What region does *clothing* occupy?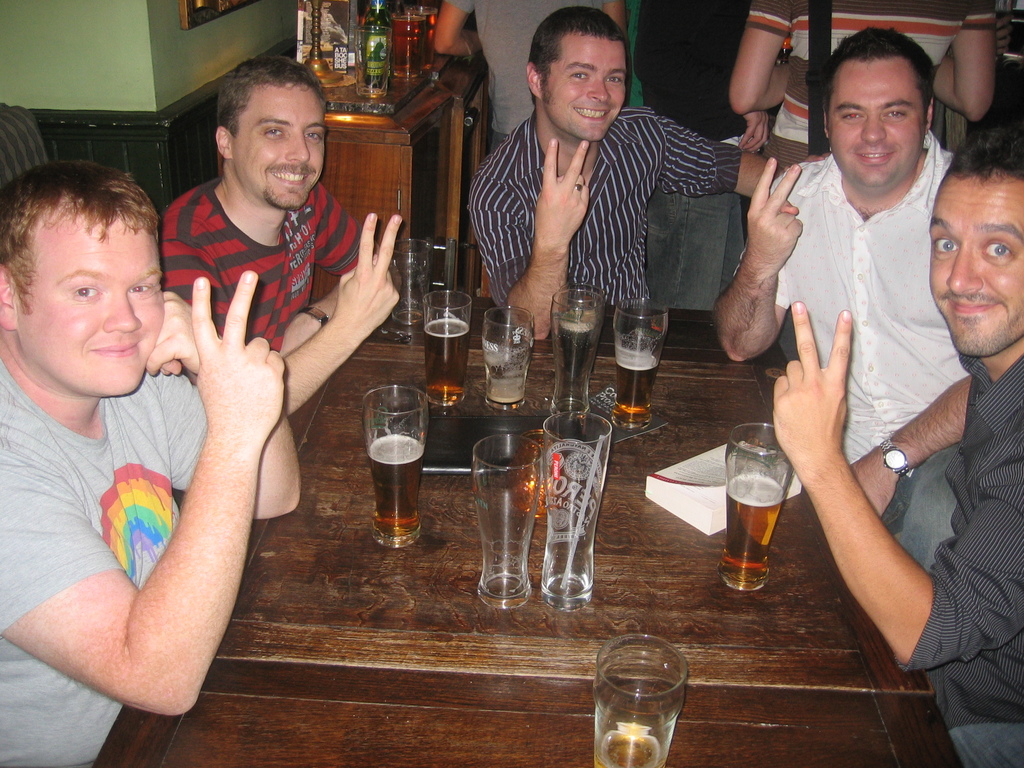
(442,0,605,154).
